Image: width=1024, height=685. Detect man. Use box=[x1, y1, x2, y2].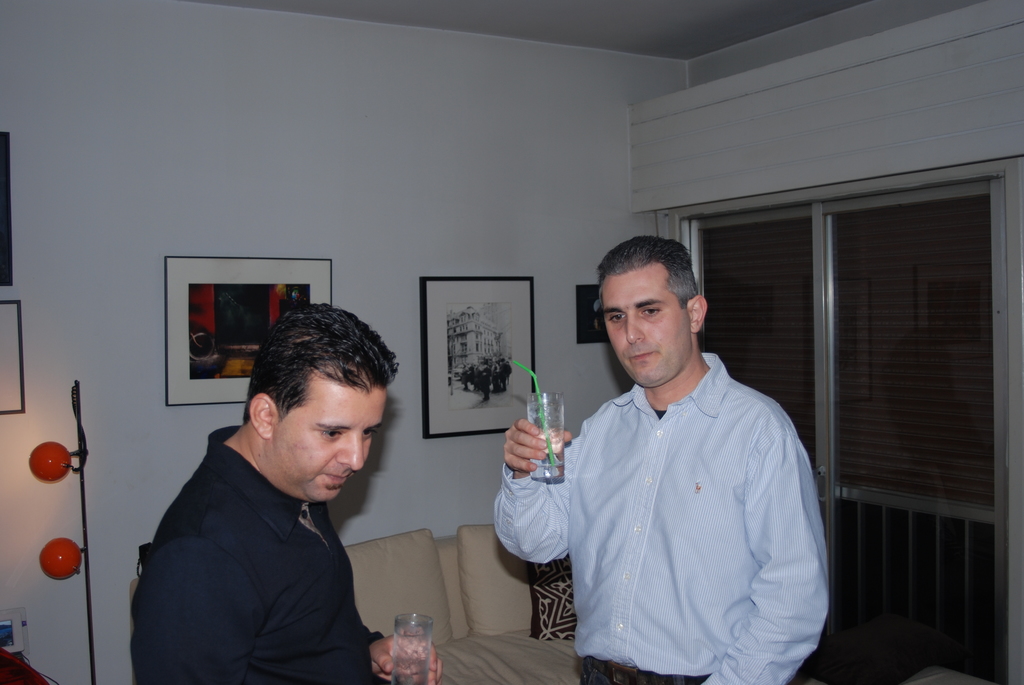
box=[542, 222, 840, 684].
